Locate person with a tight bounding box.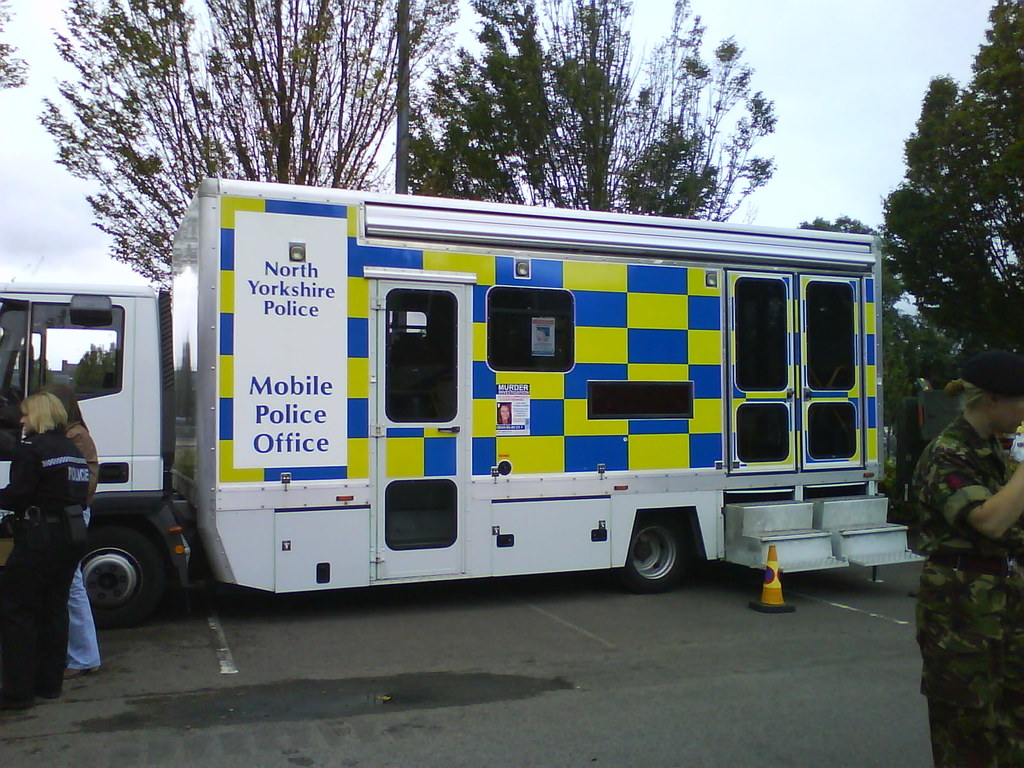
[60, 385, 108, 682].
